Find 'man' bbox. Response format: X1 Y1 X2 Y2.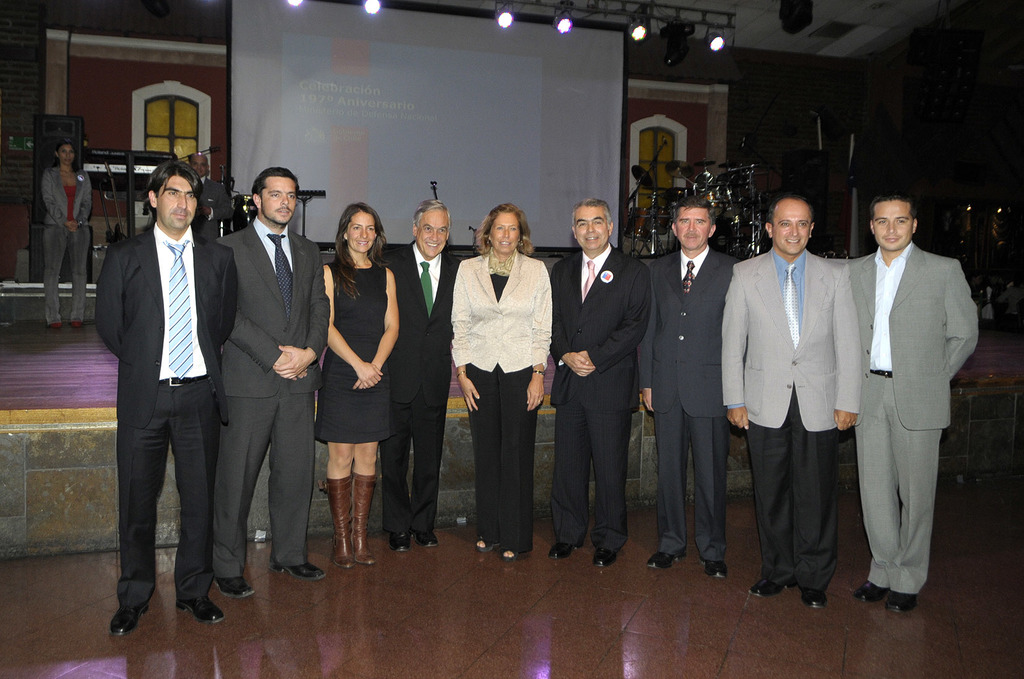
190 151 235 246.
